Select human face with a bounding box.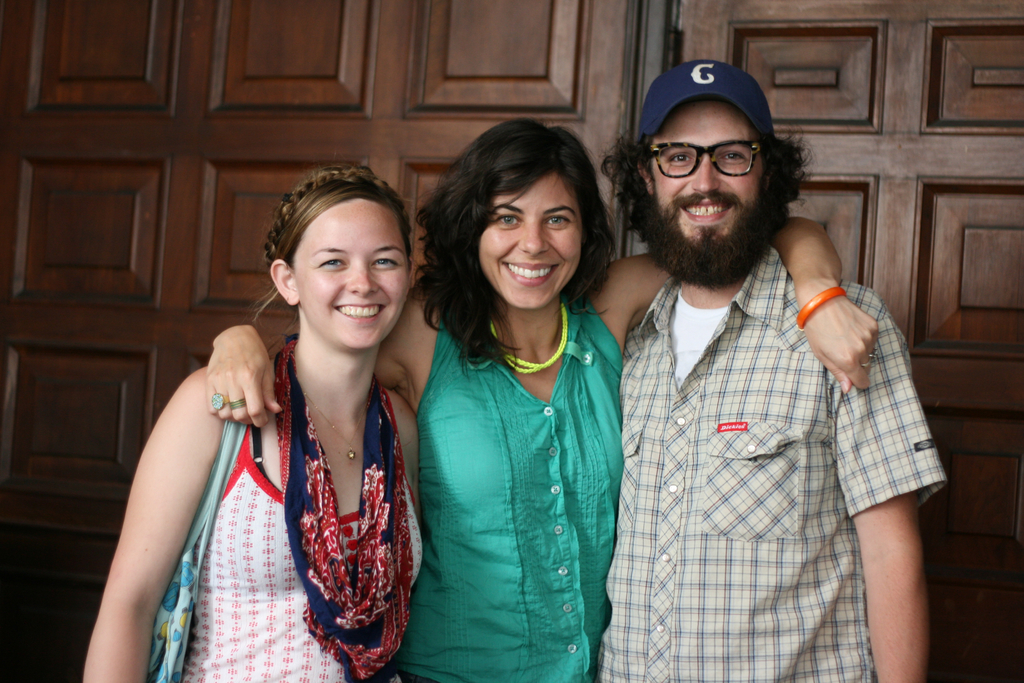
(x1=475, y1=172, x2=580, y2=307).
